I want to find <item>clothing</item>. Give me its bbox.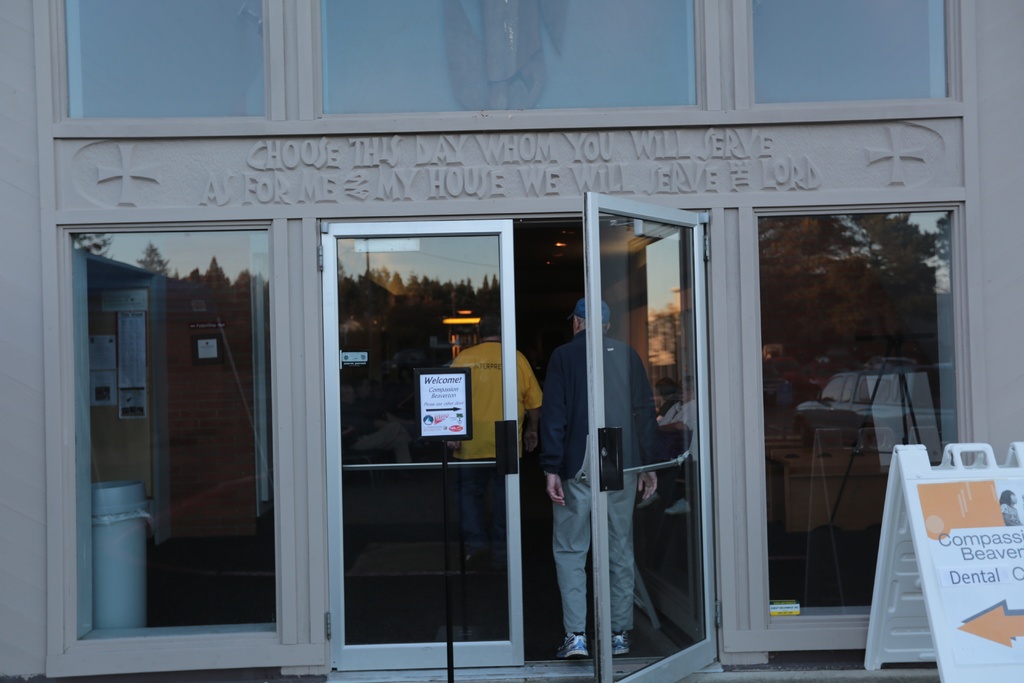
x1=529, y1=256, x2=687, y2=680.
